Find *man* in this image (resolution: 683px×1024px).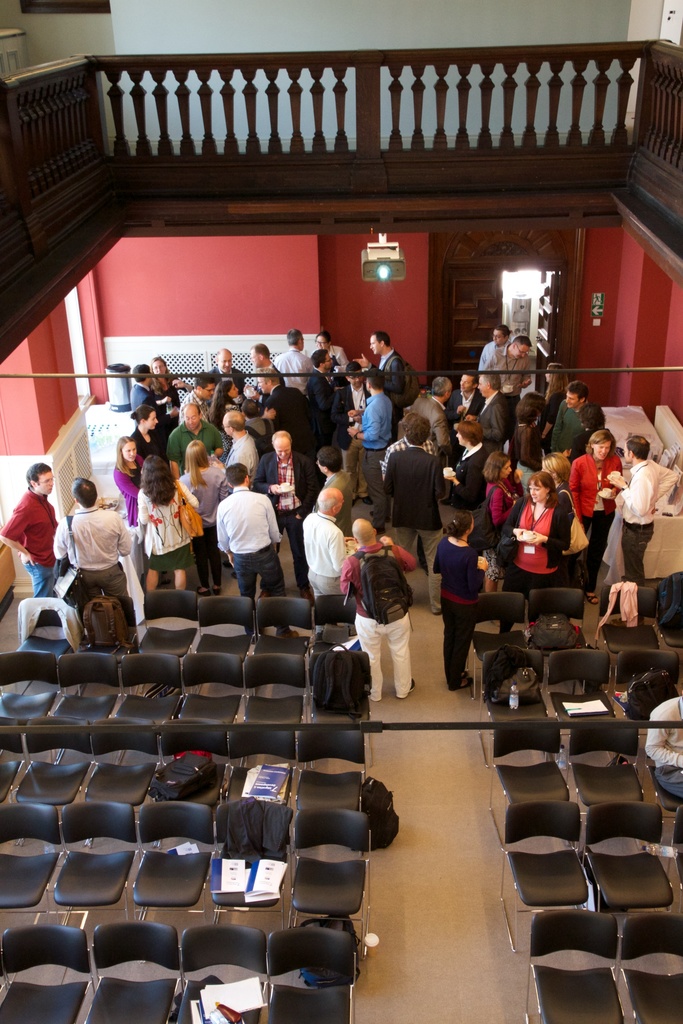
l=549, t=387, r=604, b=456.
